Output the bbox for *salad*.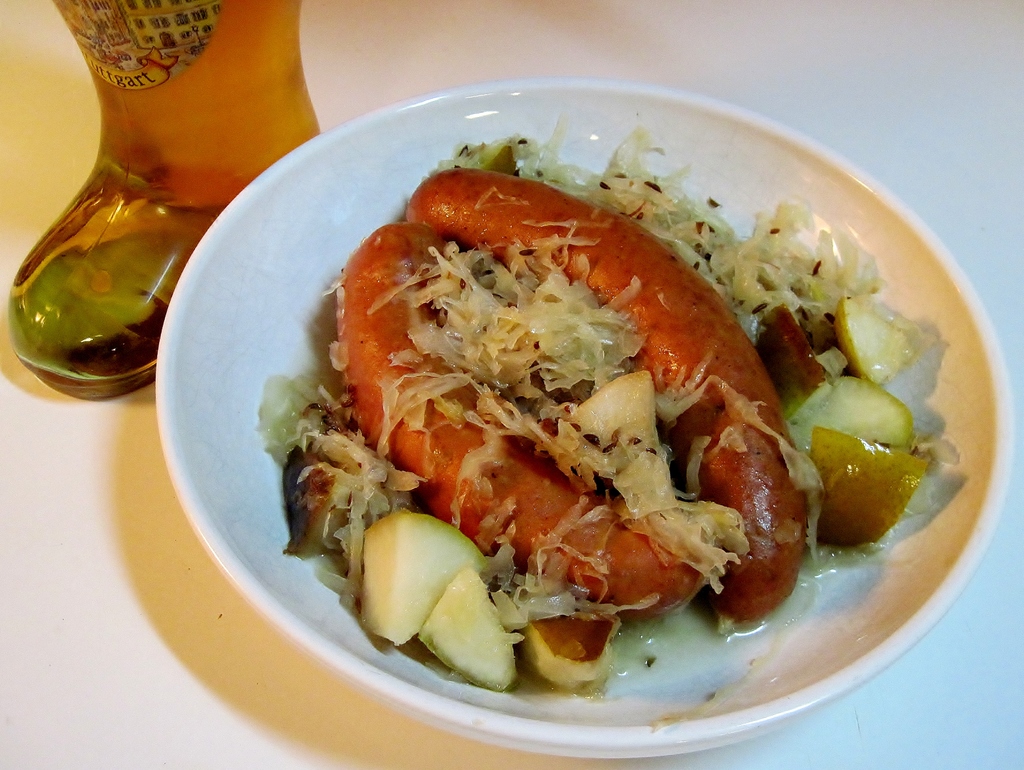
239,100,920,744.
